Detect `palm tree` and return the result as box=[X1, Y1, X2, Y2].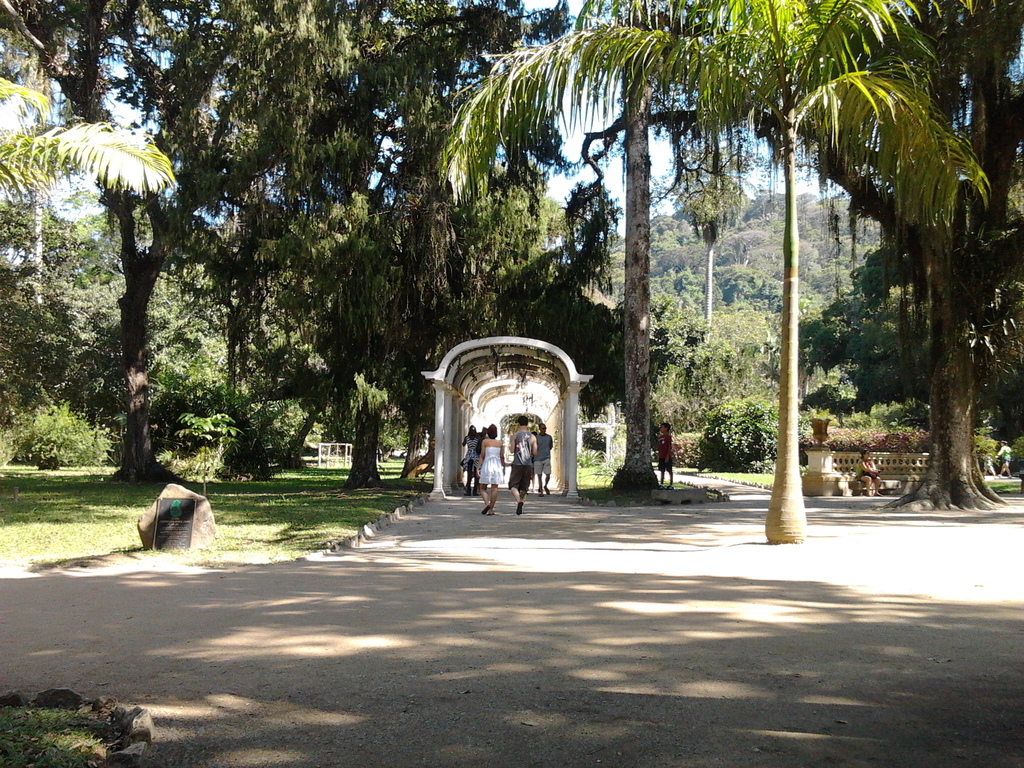
box=[438, 0, 992, 541].
